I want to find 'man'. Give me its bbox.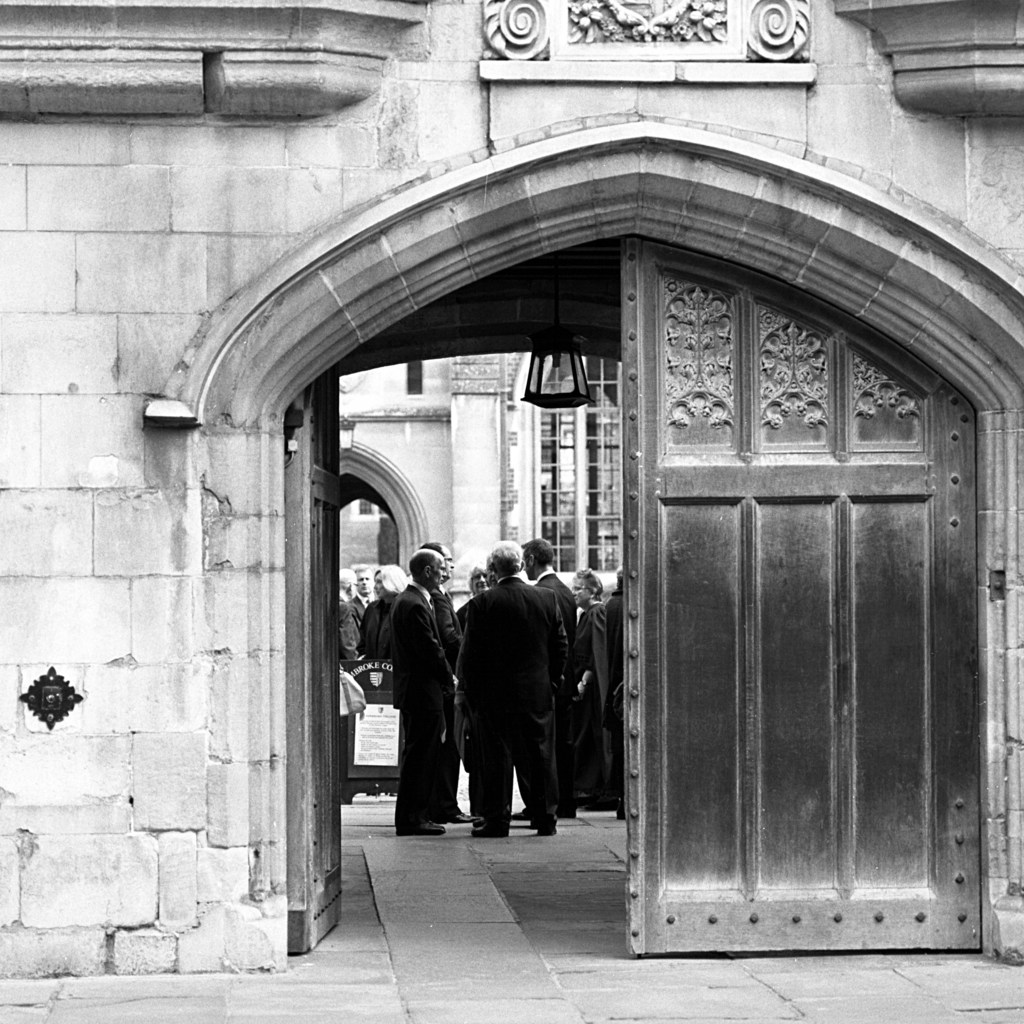
(x1=525, y1=531, x2=584, y2=815).
